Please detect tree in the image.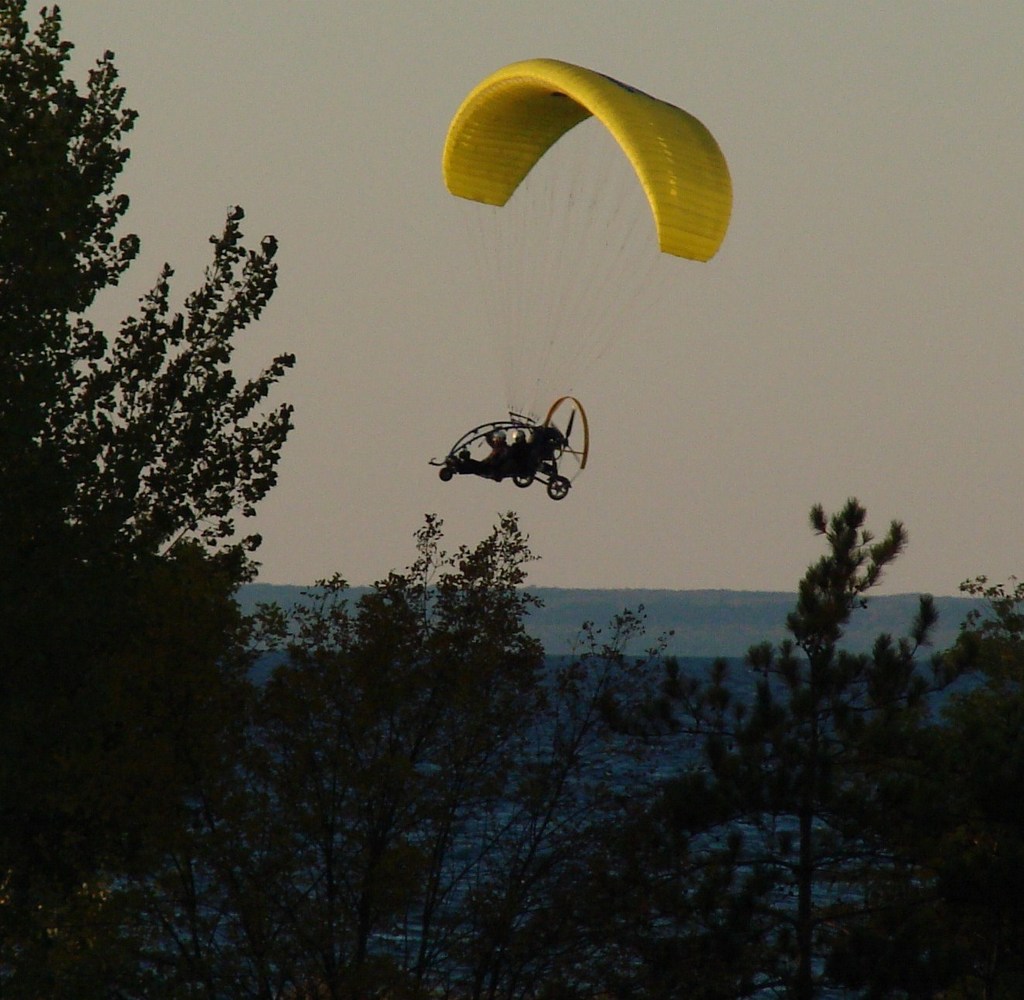
bbox(0, 0, 300, 999).
